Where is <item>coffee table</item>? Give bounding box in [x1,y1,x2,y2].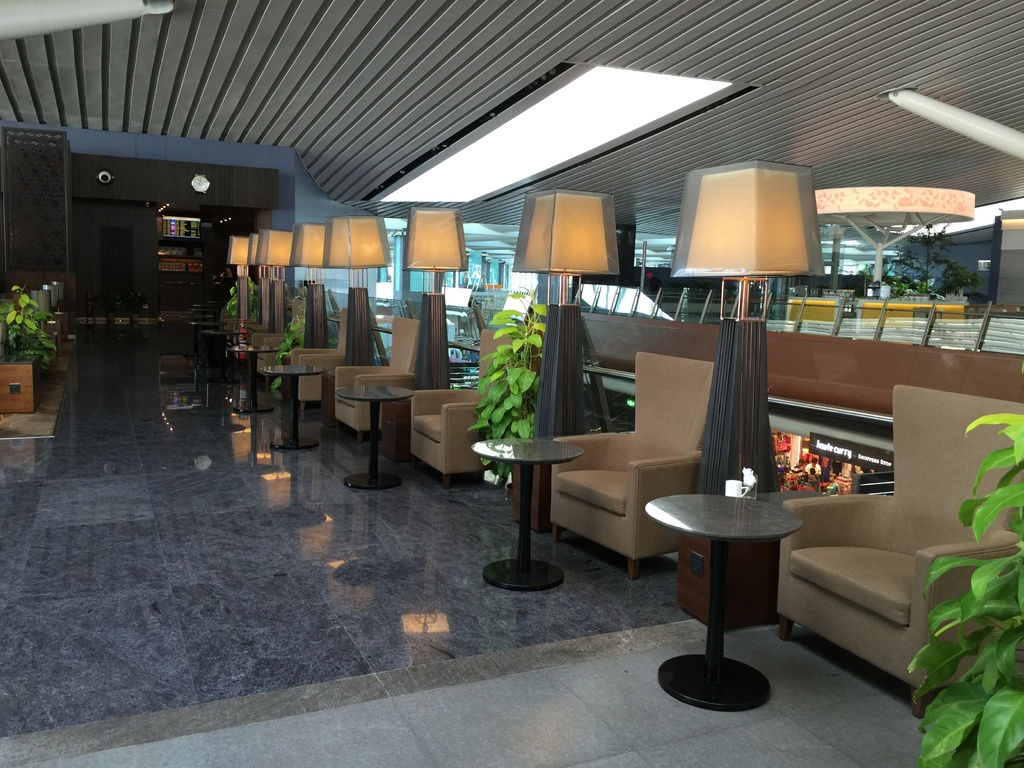
[221,342,272,410].
